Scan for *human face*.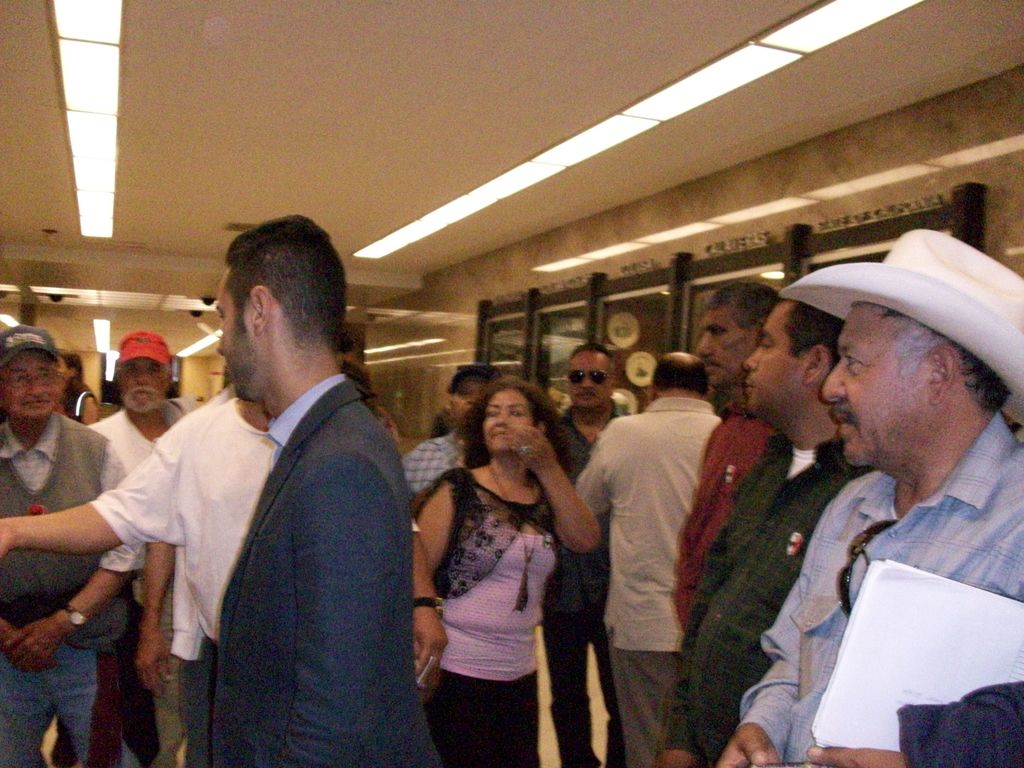
Scan result: locate(687, 305, 753, 396).
